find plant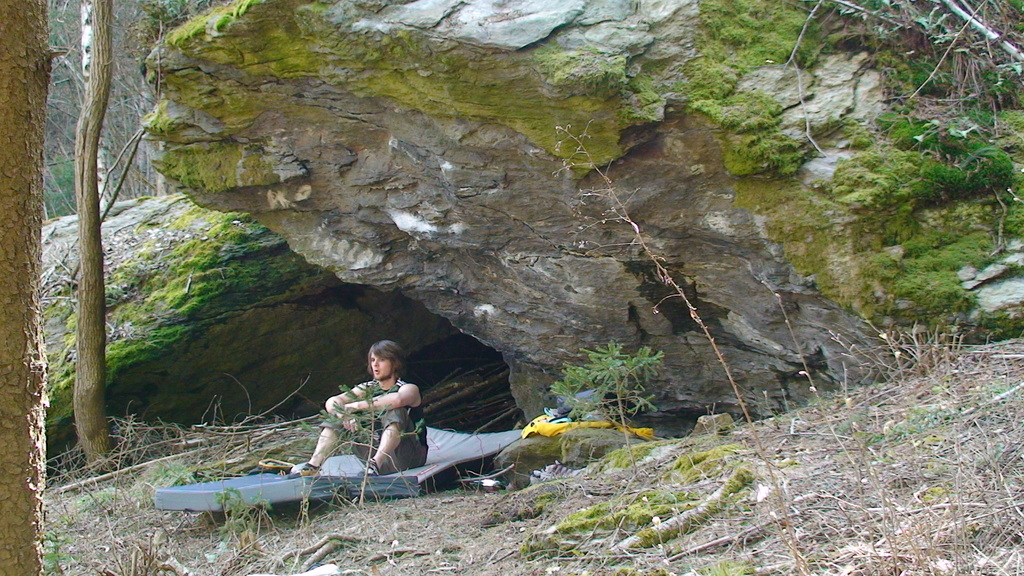
bbox=[38, 529, 102, 575]
